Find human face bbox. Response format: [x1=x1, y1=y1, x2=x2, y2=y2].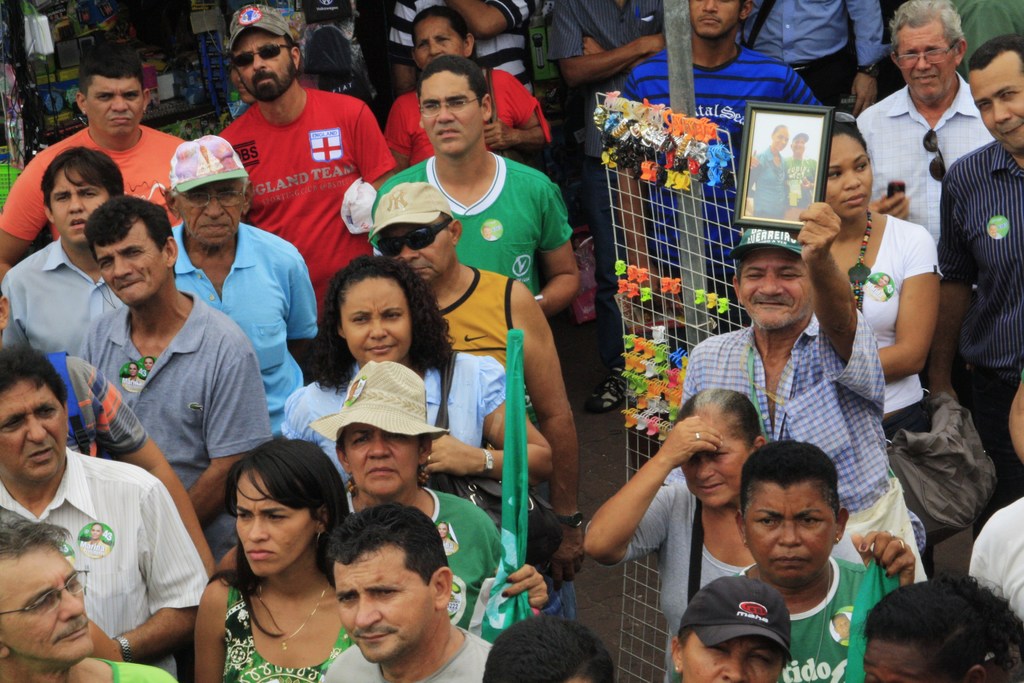
[x1=744, y1=484, x2=840, y2=580].
